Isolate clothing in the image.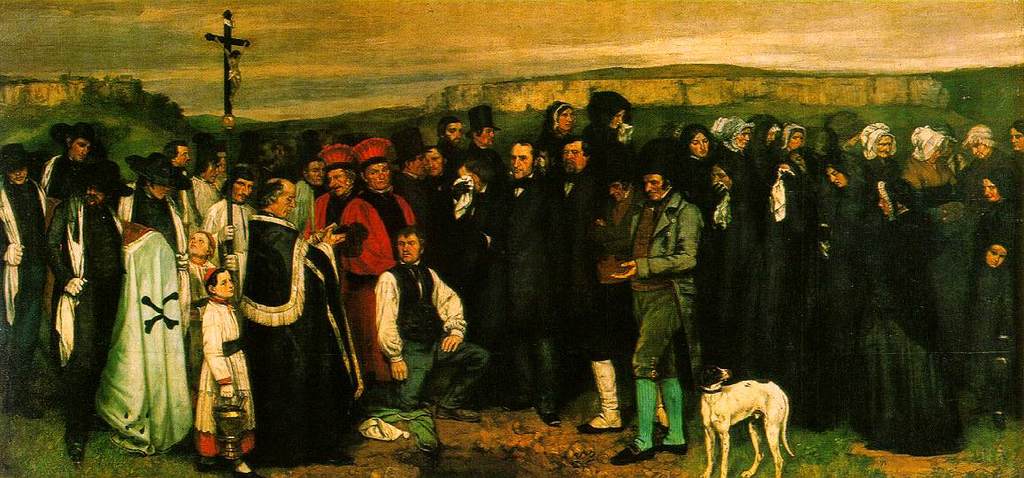
Isolated region: select_region(428, 189, 510, 302).
